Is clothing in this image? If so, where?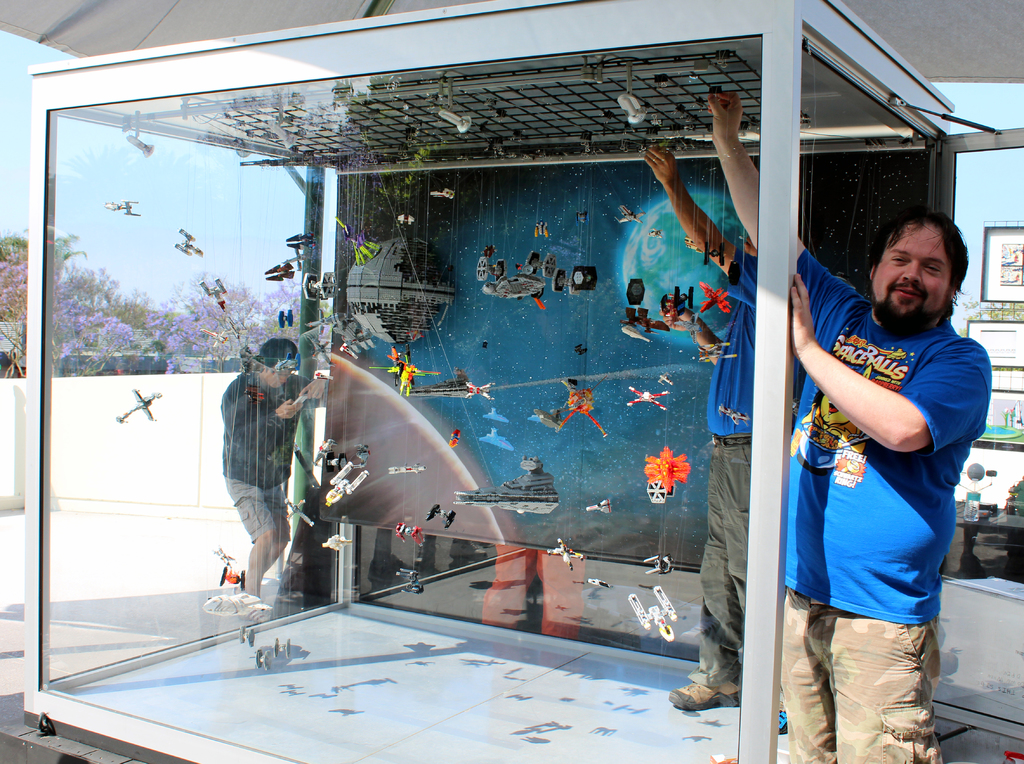
Yes, at l=796, t=248, r=978, b=702.
